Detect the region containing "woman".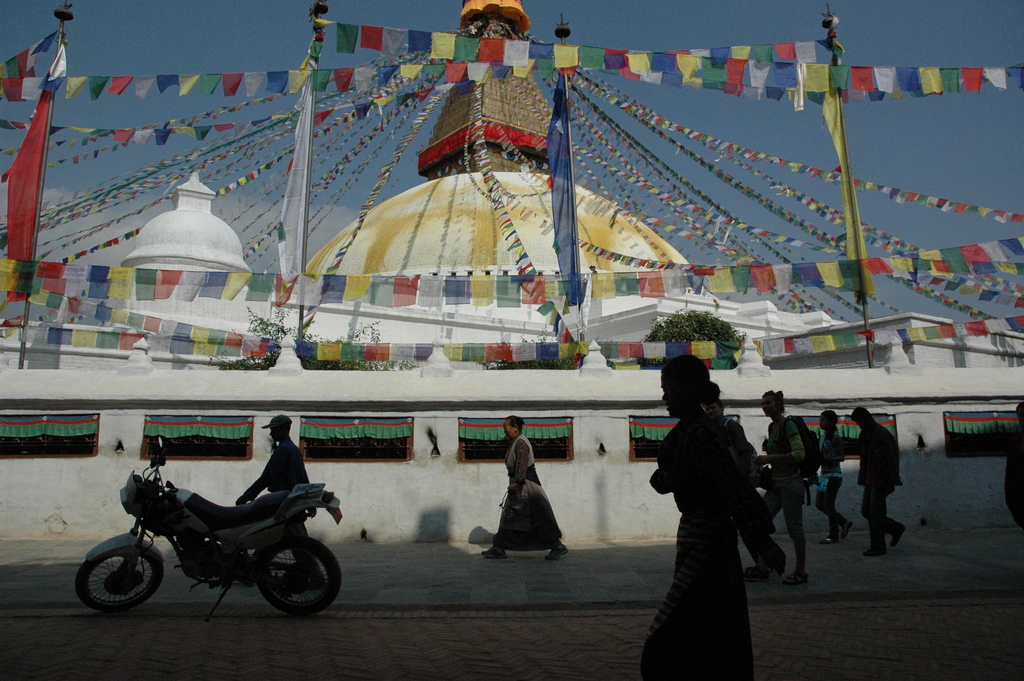
BBox(480, 415, 568, 565).
